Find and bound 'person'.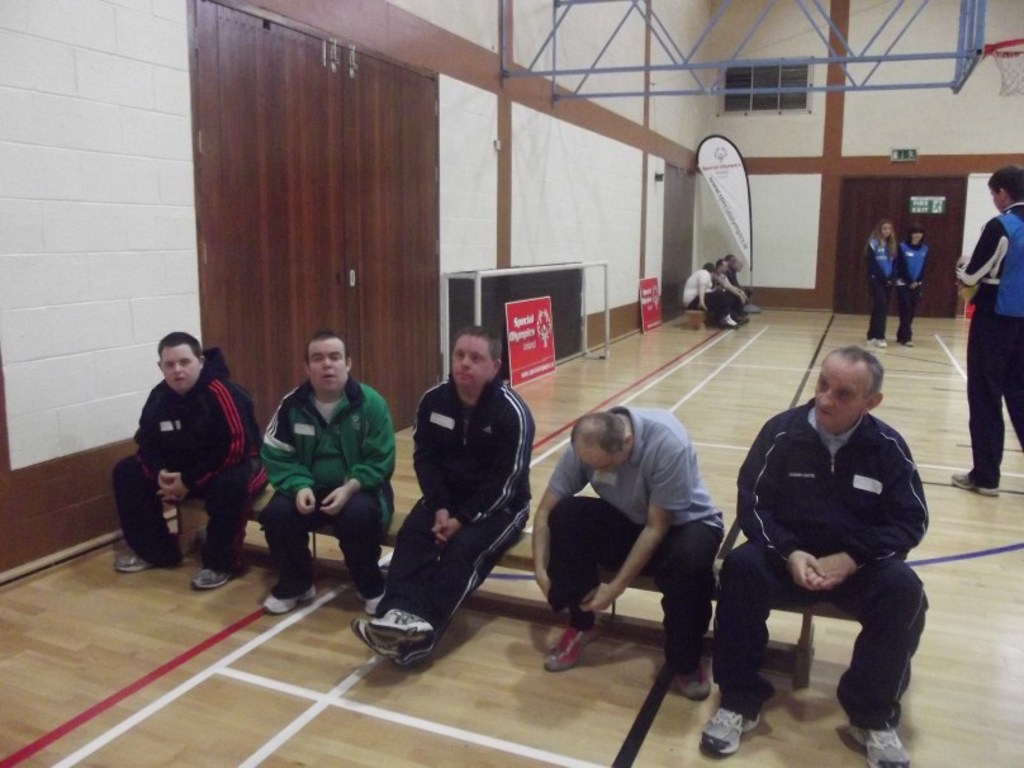
Bound: (left=679, top=266, right=731, bottom=331).
